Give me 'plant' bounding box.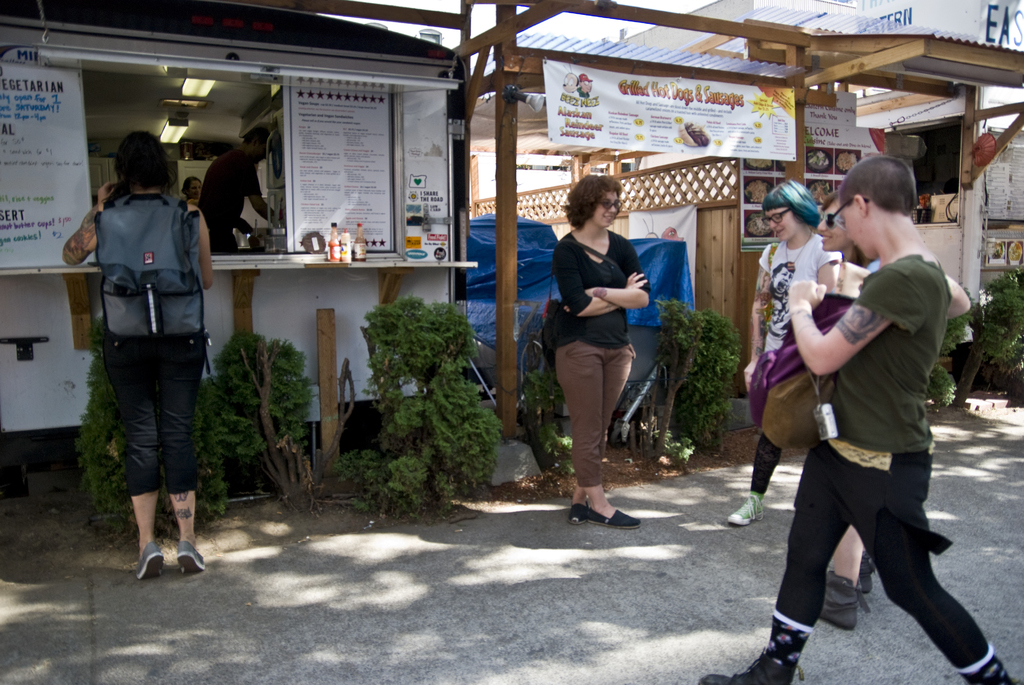
937, 281, 982, 364.
